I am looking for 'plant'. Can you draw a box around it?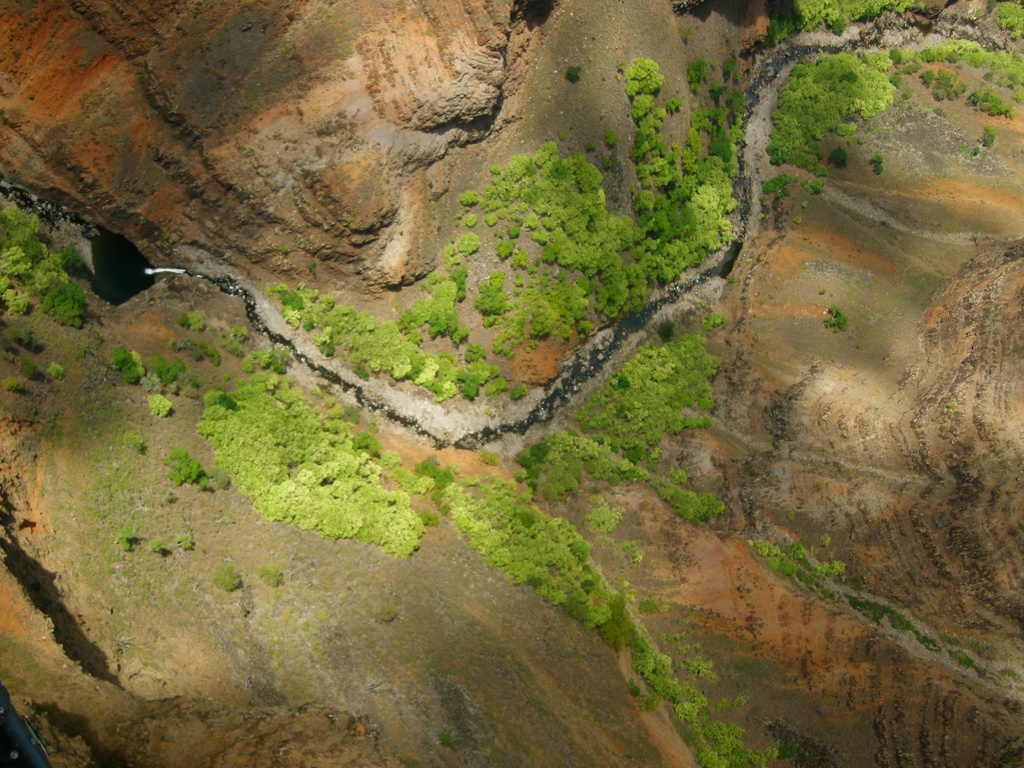
Sure, the bounding box is region(345, 214, 353, 227).
